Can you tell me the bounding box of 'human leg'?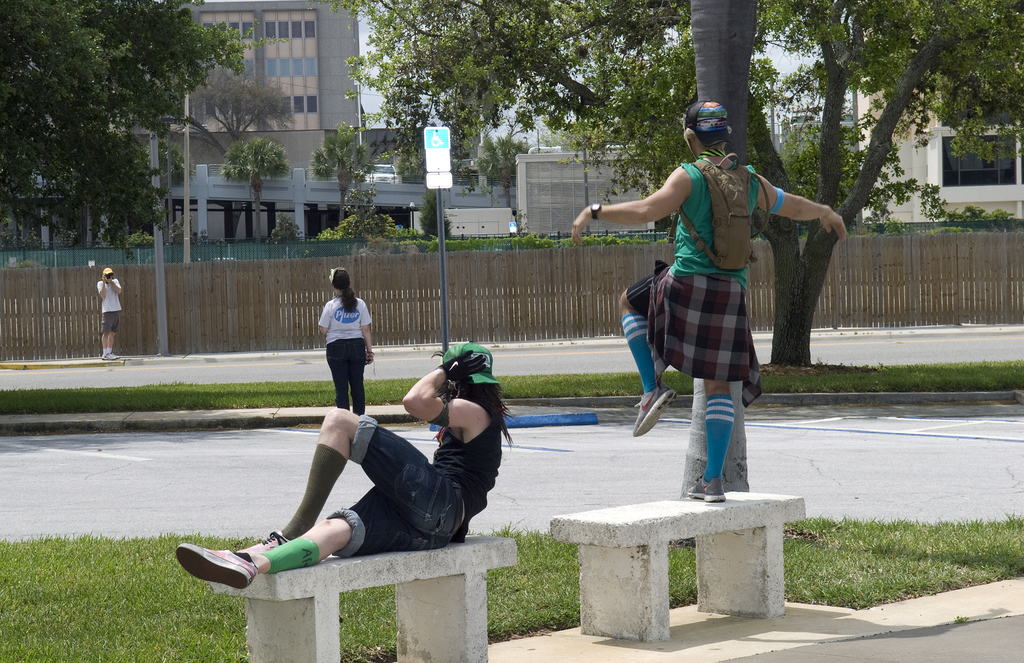
region(685, 265, 755, 500).
